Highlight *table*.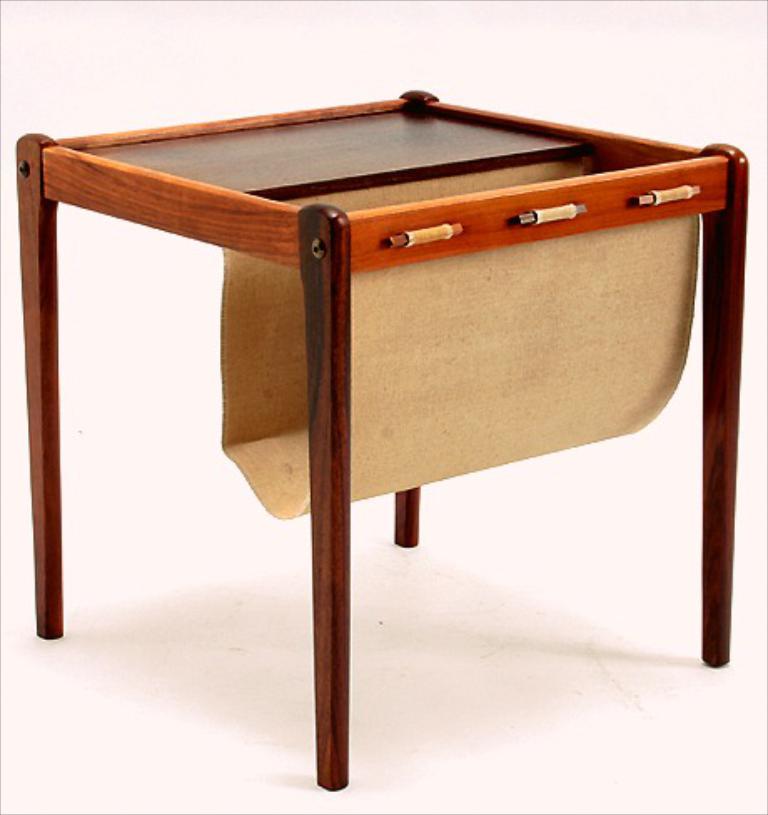
Highlighted region: select_region(0, 78, 766, 803).
